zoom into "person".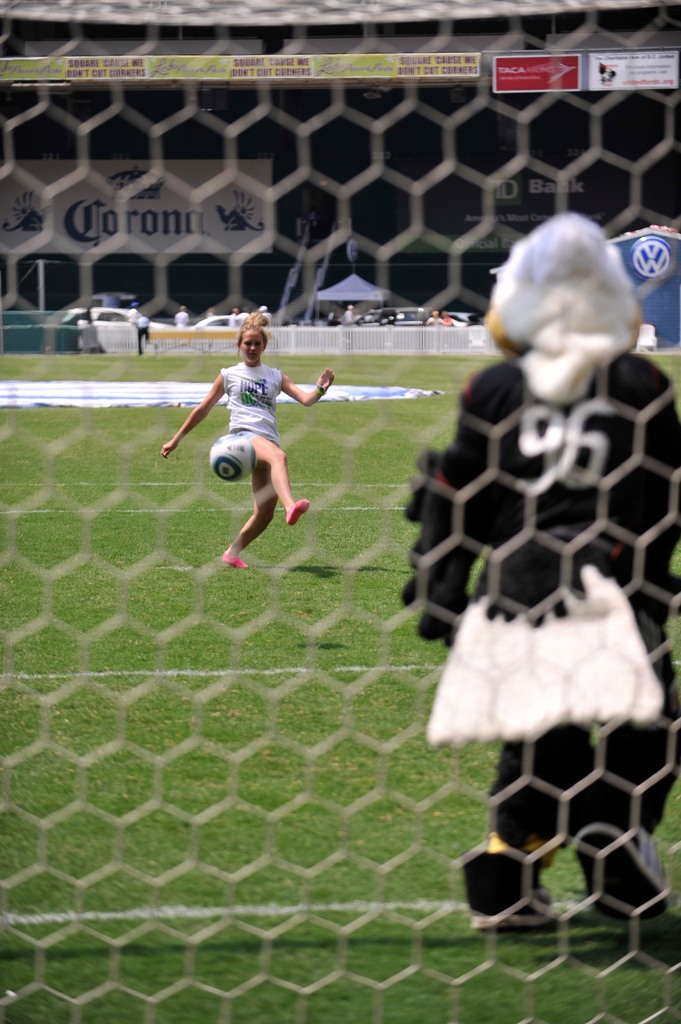
Zoom target: {"left": 193, "top": 316, "right": 317, "bottom": 586}.
